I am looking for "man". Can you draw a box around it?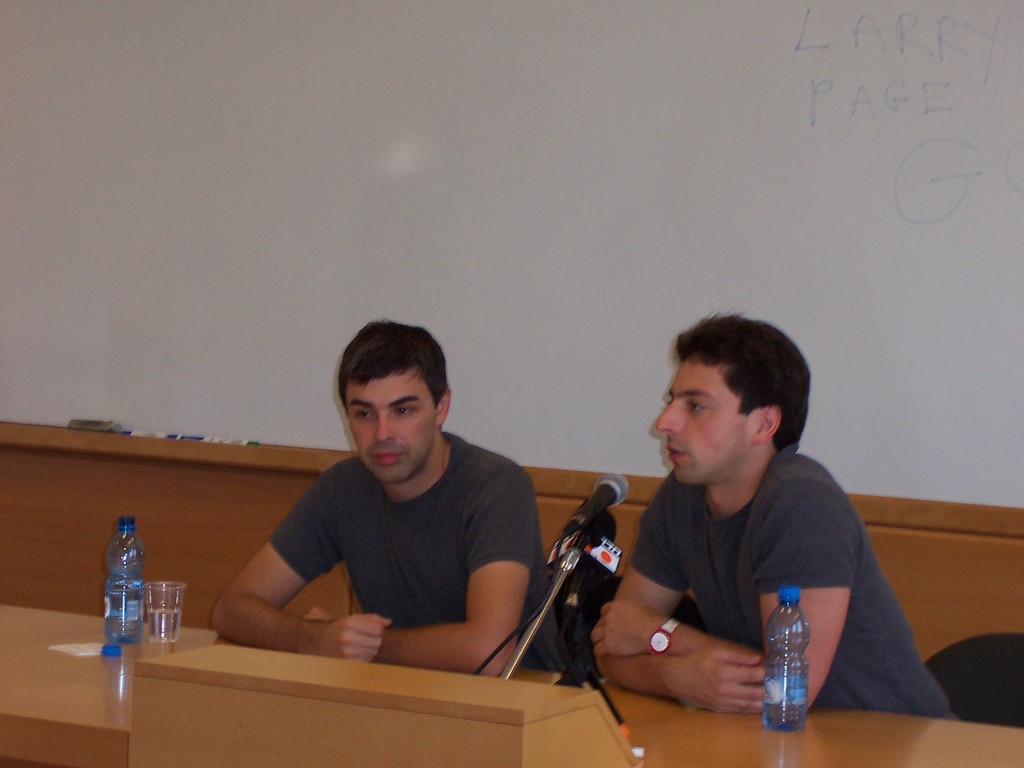
Sure, the bounding box is region(577, 325, 918, 738).
